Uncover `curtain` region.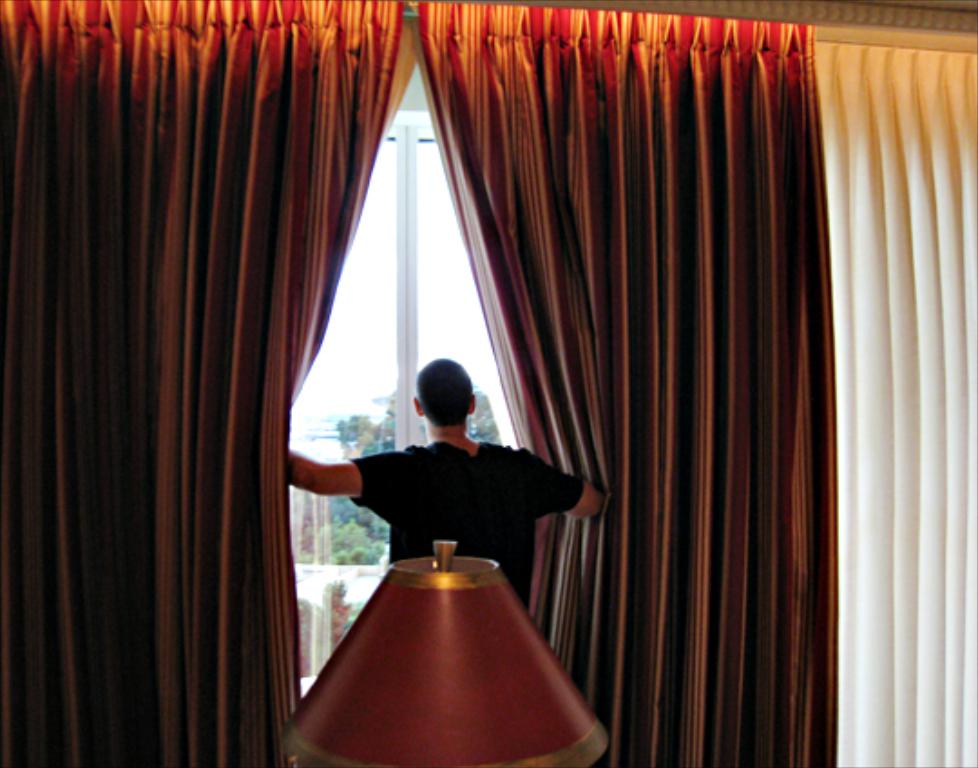
Uncovered: bbox=(813, 29, 976, 766).
